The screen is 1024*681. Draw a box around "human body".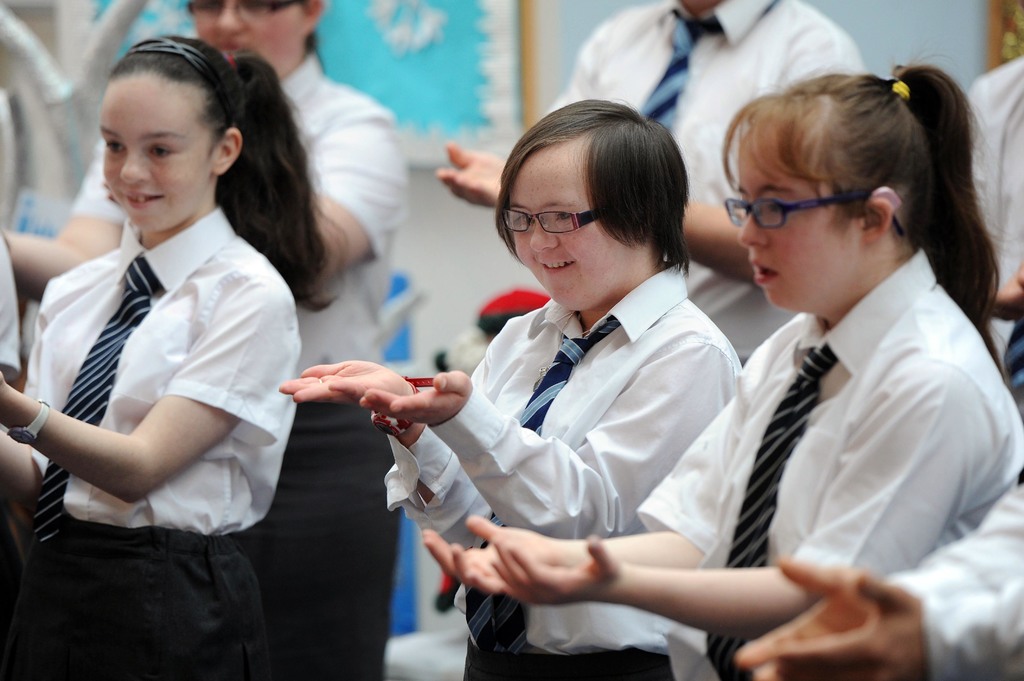
box=[965, 51, 1023, 390].
